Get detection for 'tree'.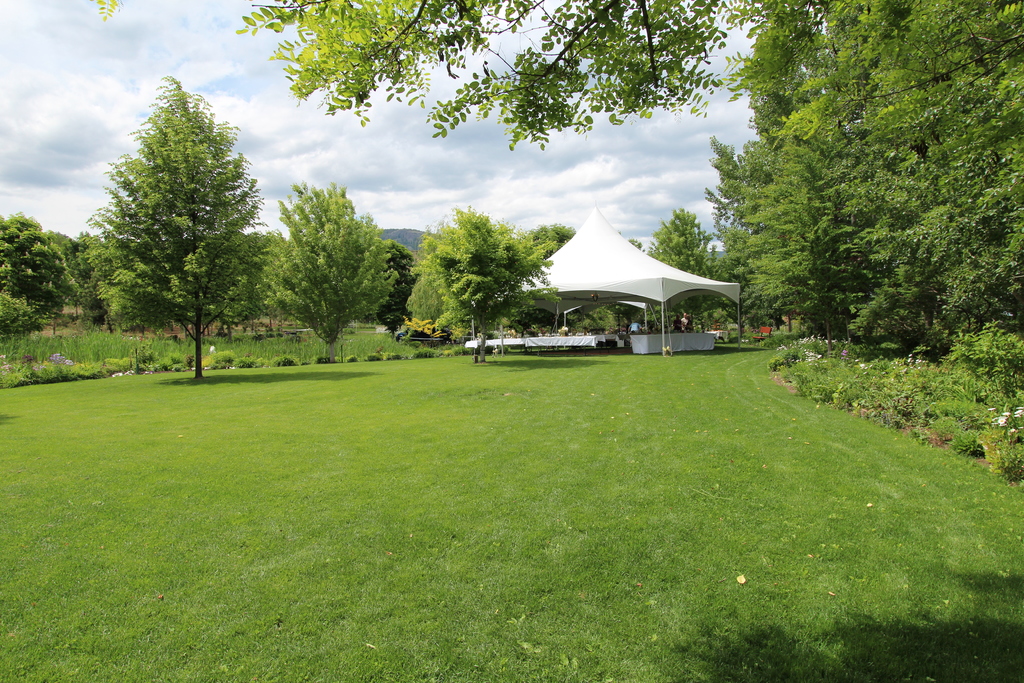
Detection: bbox=(68, 82, 273, 384).
